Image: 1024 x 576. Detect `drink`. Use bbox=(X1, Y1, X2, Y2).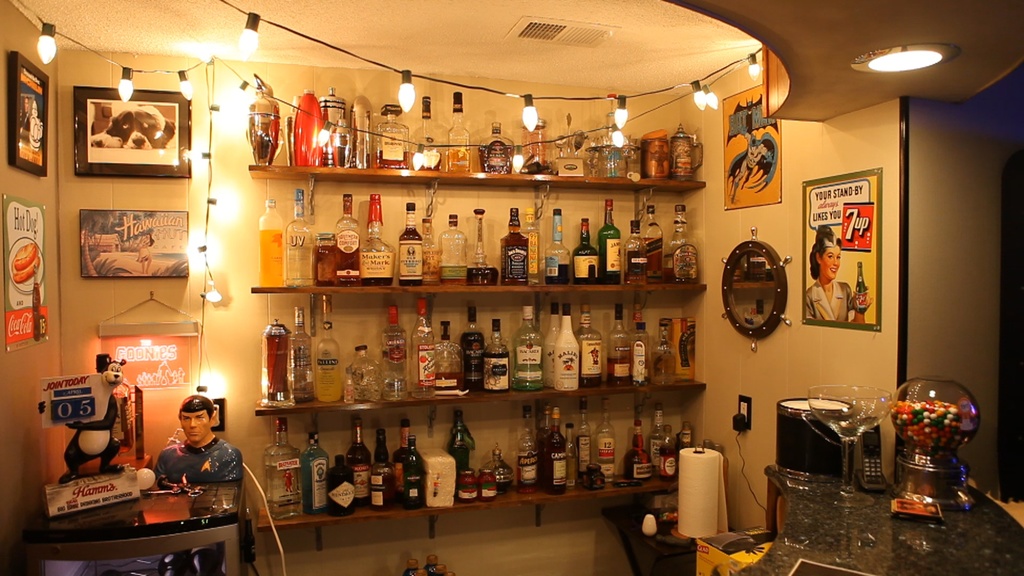
bbox=(477, 120, 515, 177).
